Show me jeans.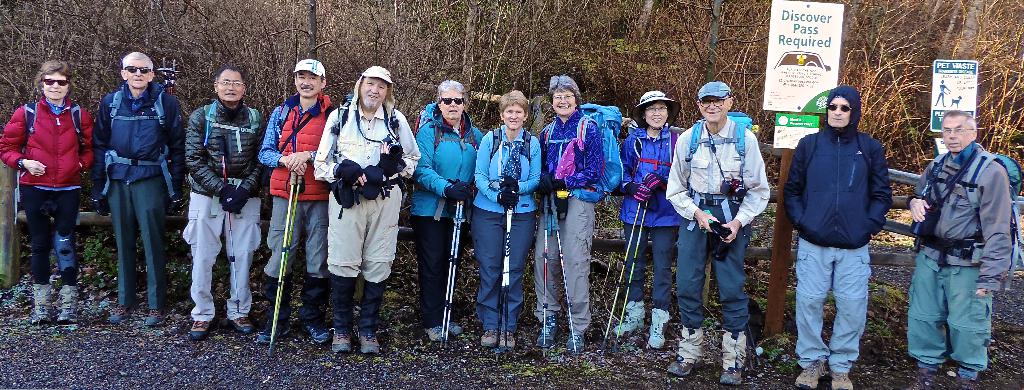
jeans is here: bbox=[794, 240, 873, 371].
